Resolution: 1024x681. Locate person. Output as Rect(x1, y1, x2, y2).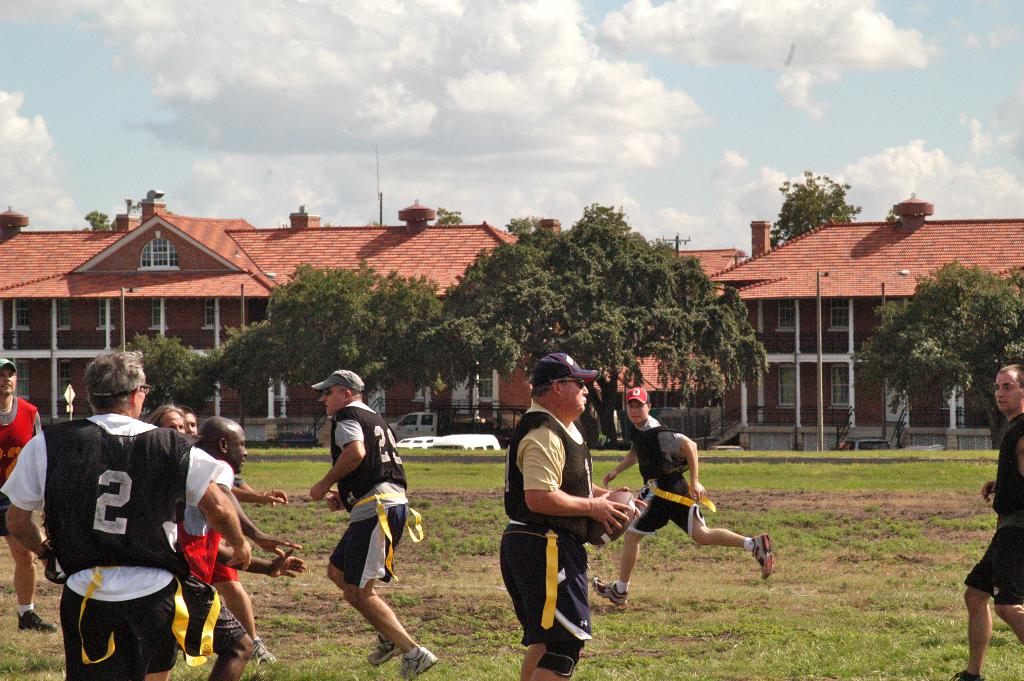
Rect(164, 415, 296, 679).
